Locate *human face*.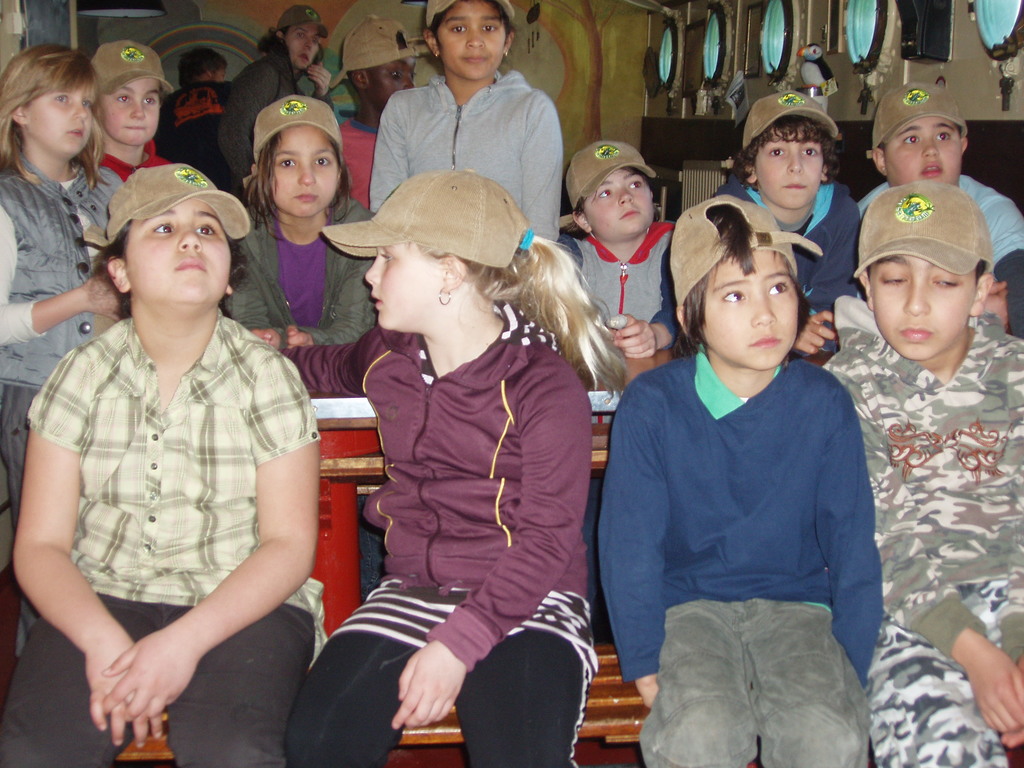
Bounding box: l=870, t=252, r=972, b=363.
